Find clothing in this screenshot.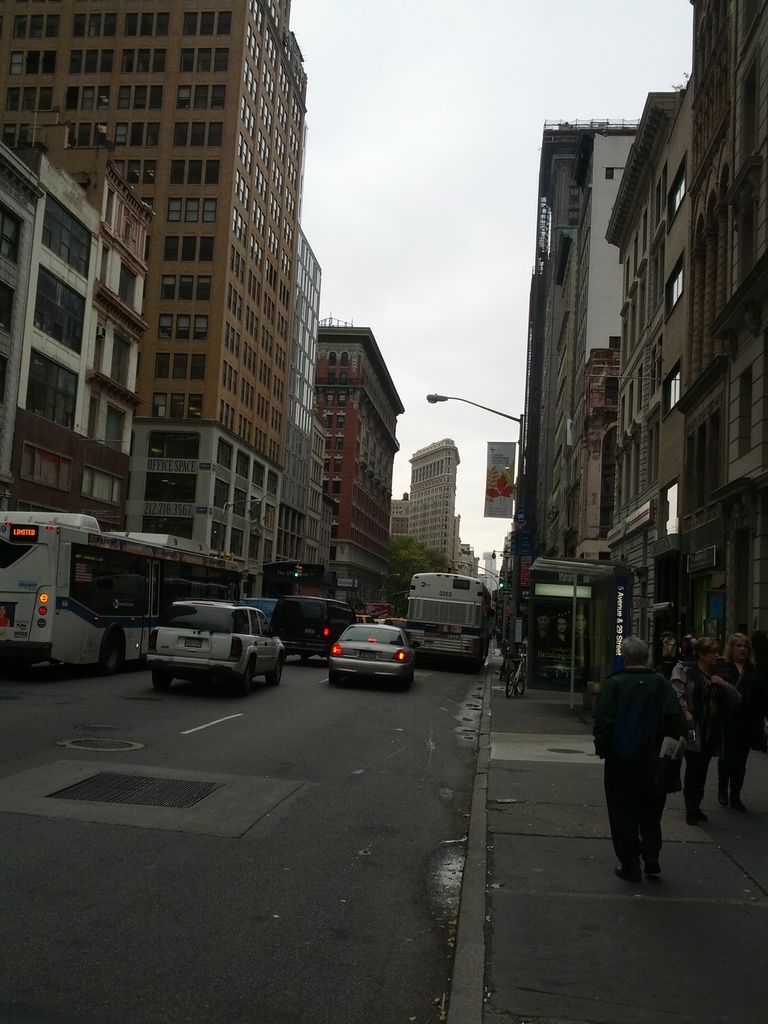
The bounding box for clothing is 571:629:589:655.
